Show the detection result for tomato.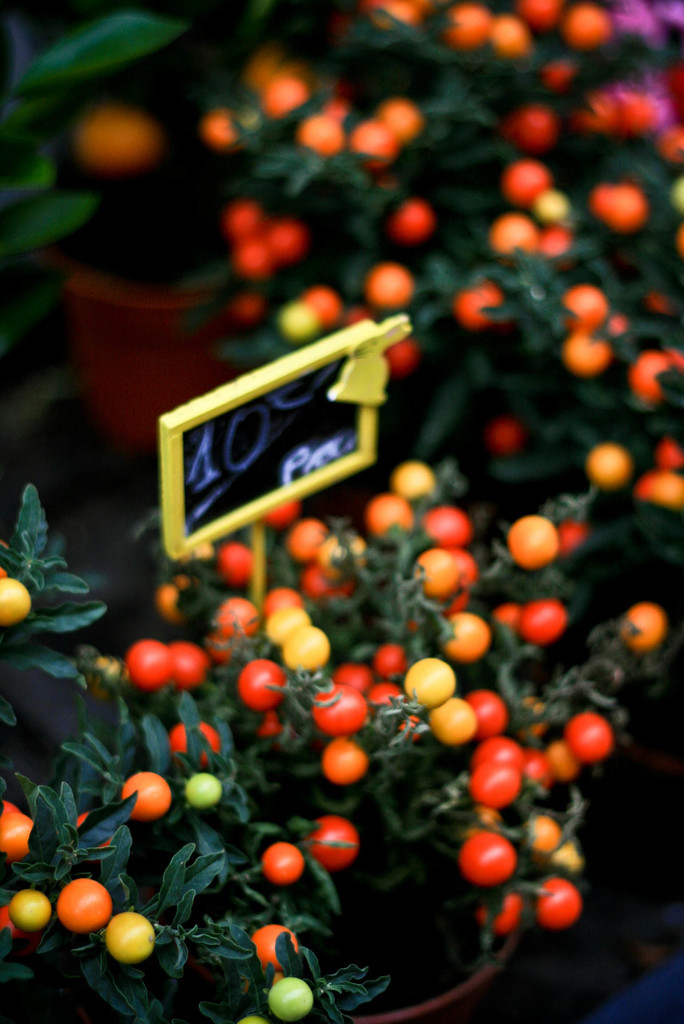
l=310, t=688, r=366, b=730.
